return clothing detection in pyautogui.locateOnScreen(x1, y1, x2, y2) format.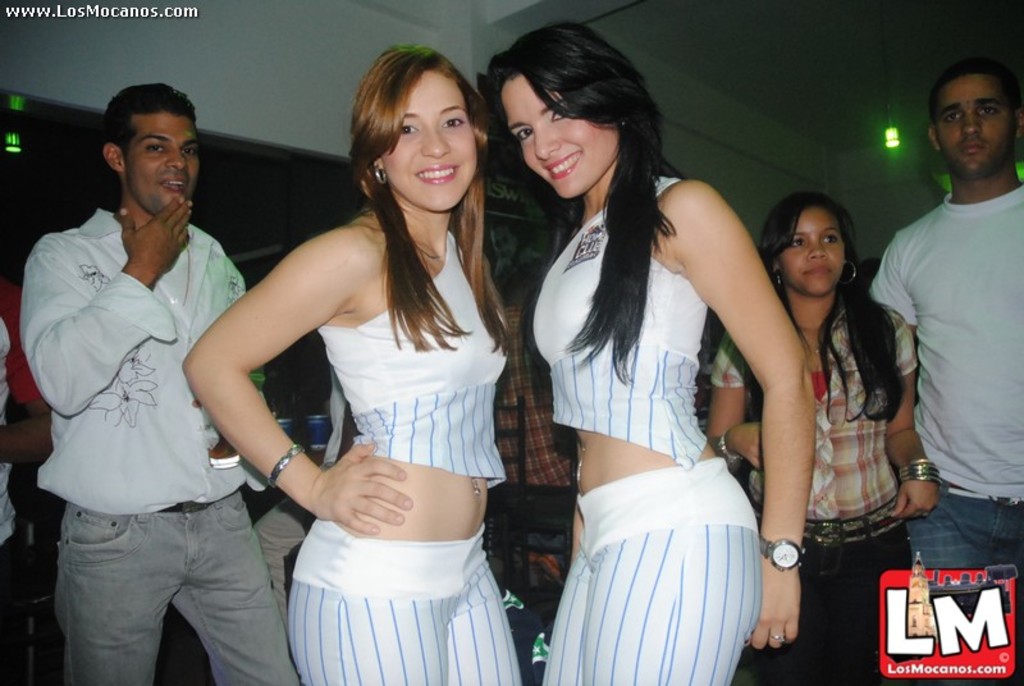
pyautogui.locateOnScreen(531, 175, 760, 685).
